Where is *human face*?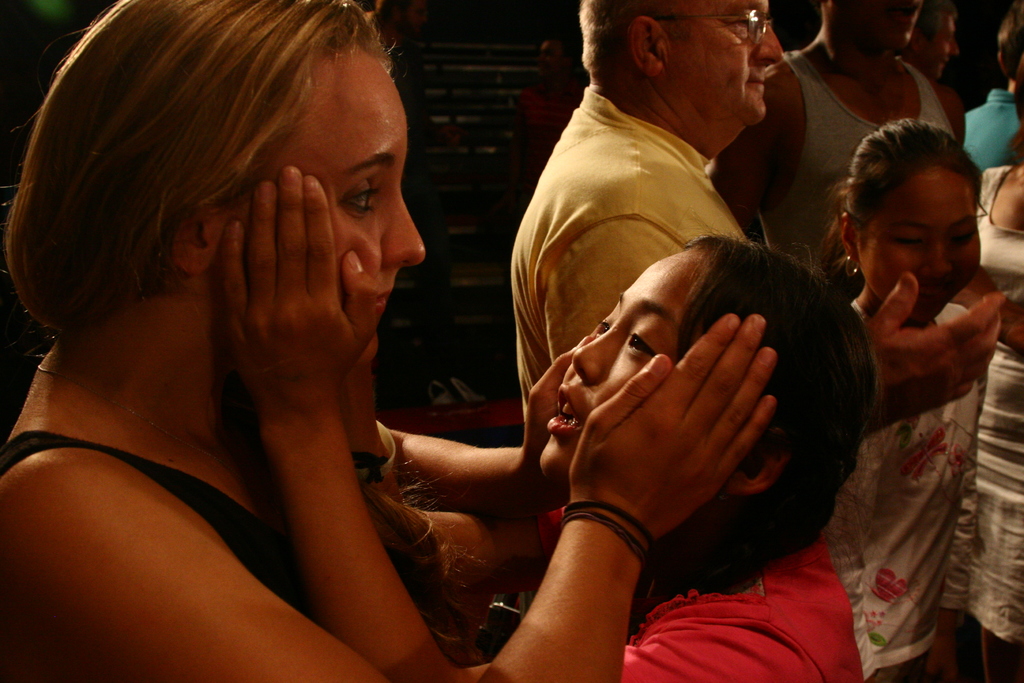
[517, 242, 689, 488].
